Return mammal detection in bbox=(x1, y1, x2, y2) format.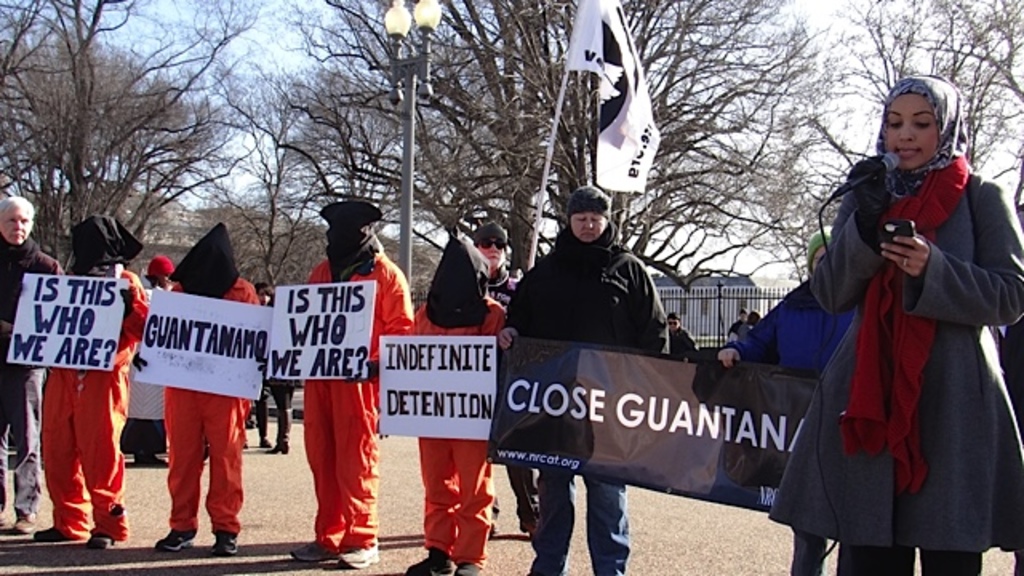
bbox=(771, 78, 1019, 558).
